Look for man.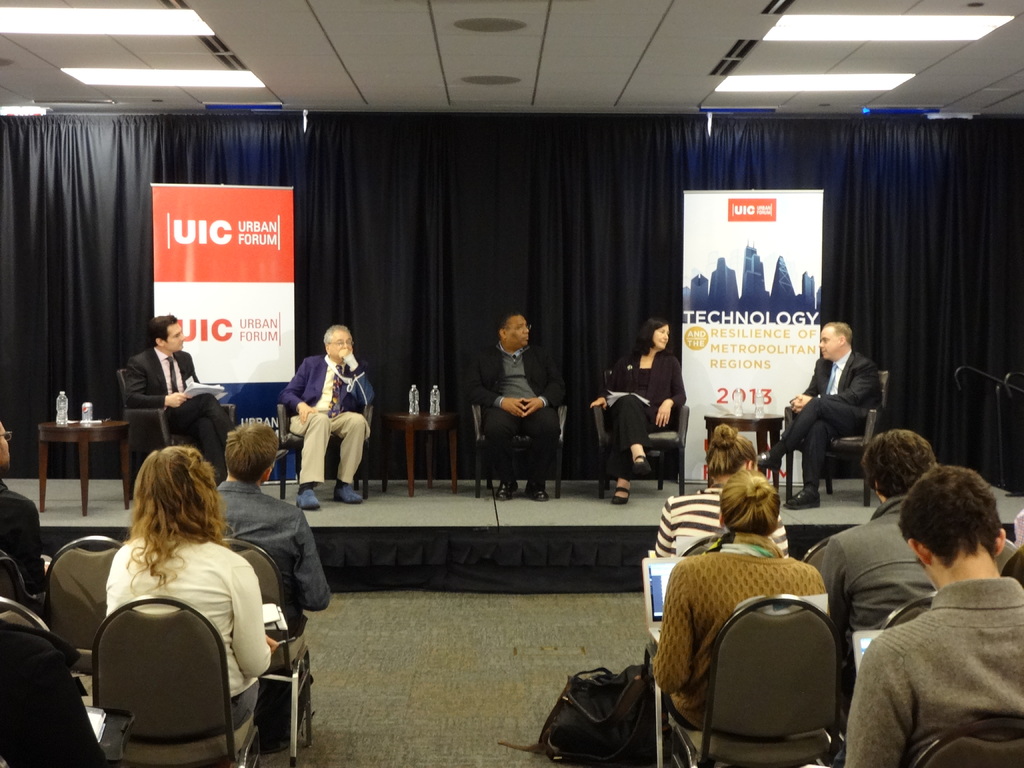
Found: 754,321,884,509.
